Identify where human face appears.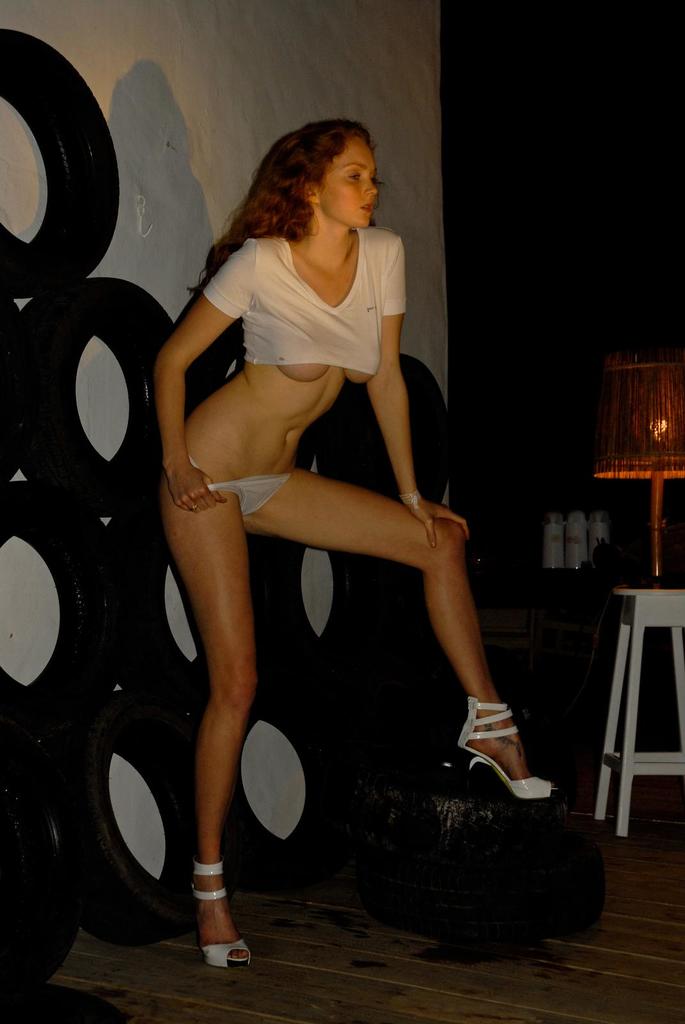
Appears at 312/143/382/227.
